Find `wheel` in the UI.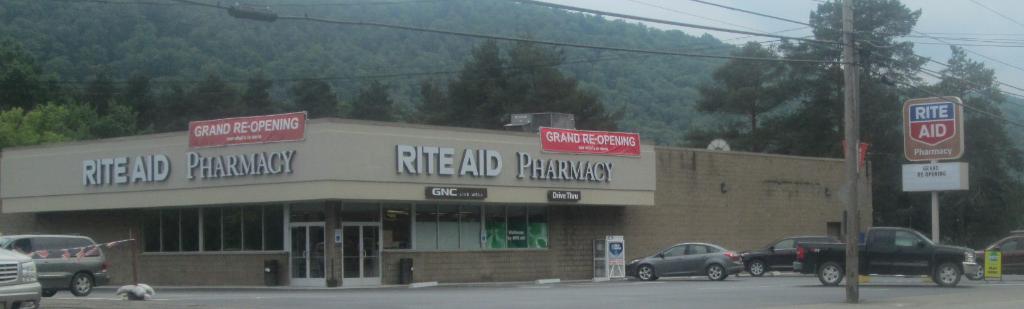
UI element at {"x1": 934, "y1": 265, "x2": 963, "y2": 287}.
